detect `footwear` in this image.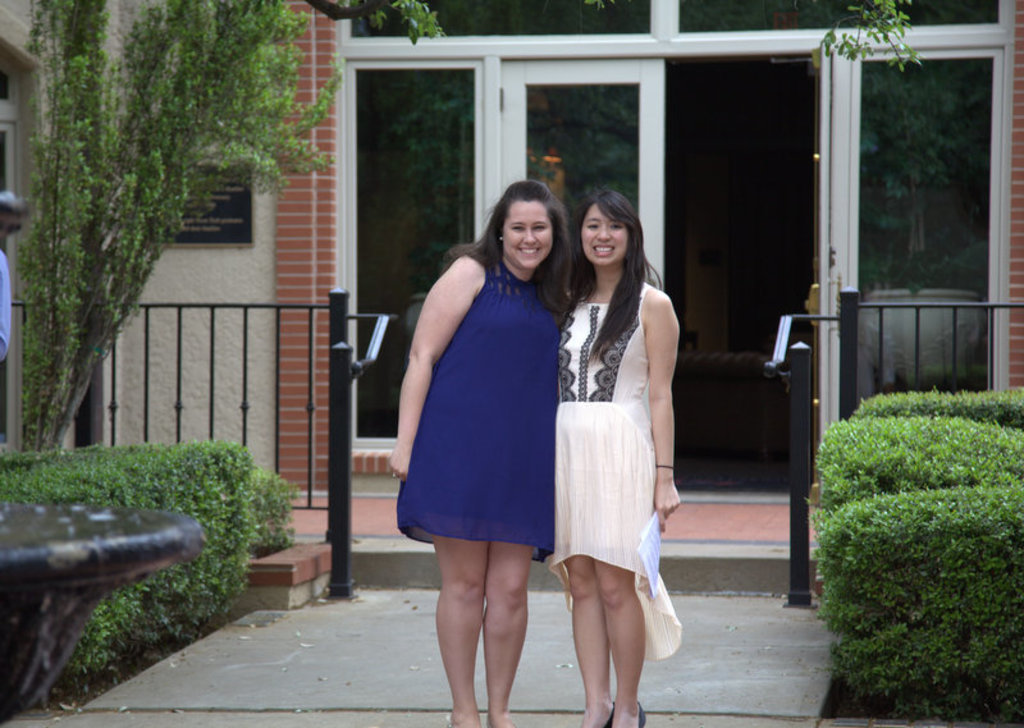
Detection: 634:696:648:727.
